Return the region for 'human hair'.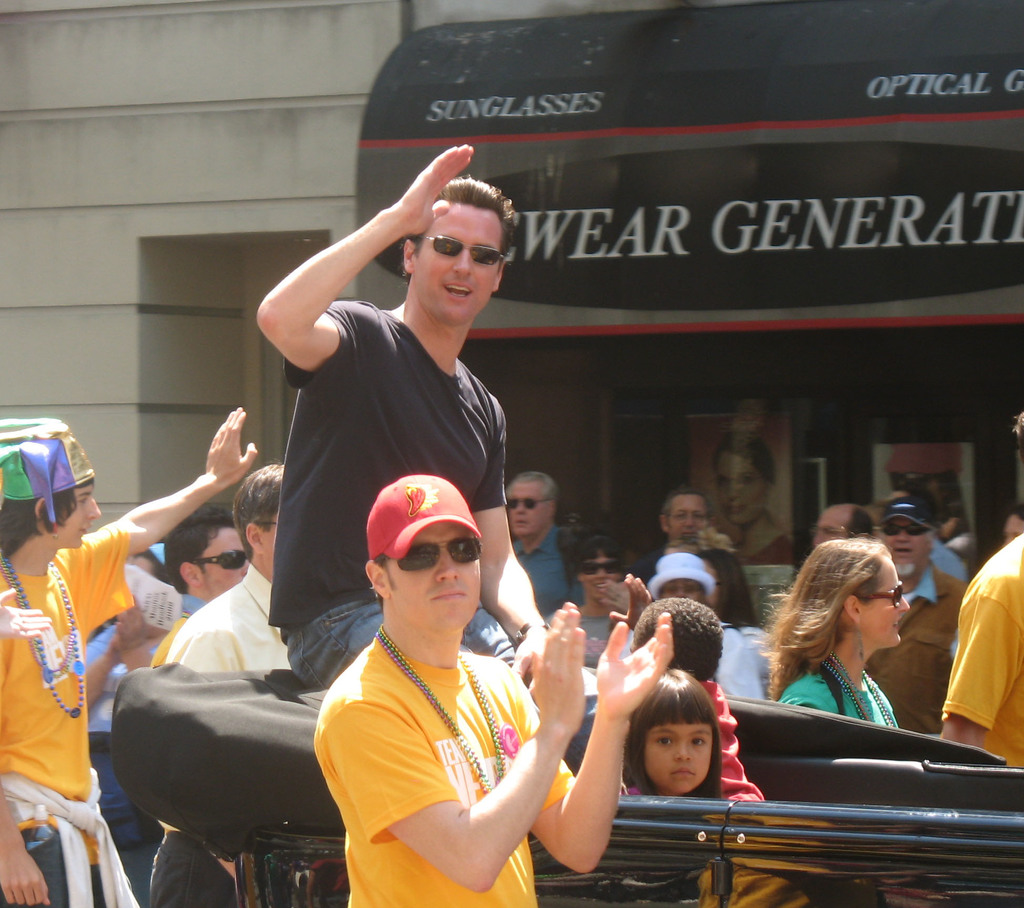
(232,458,282,562).
